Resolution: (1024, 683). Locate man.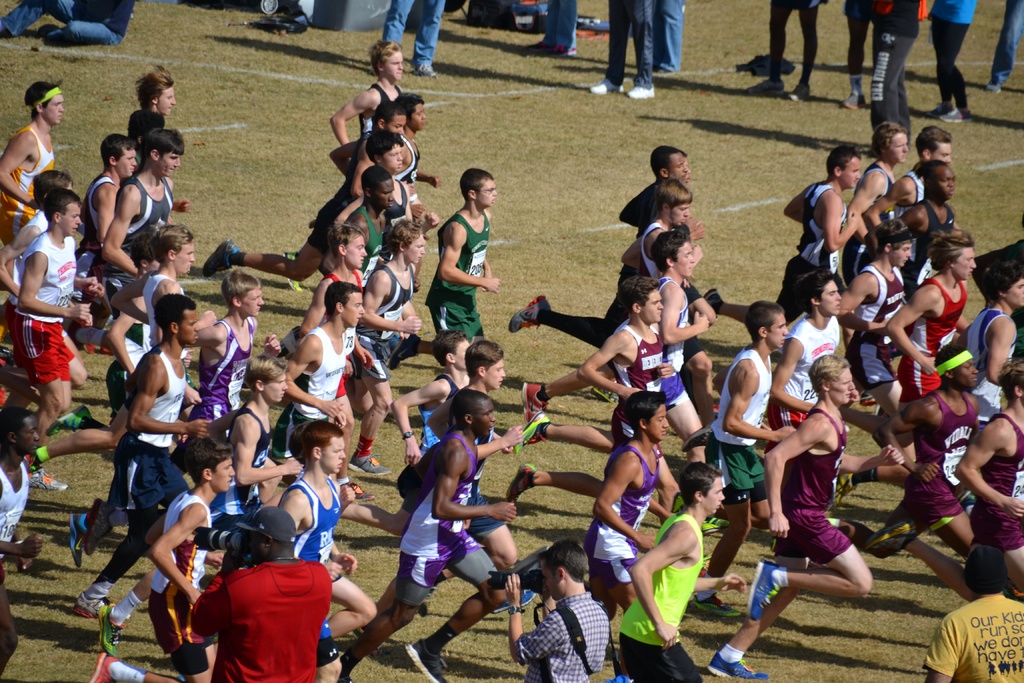
l=648, t=0, r=682, b=72.
